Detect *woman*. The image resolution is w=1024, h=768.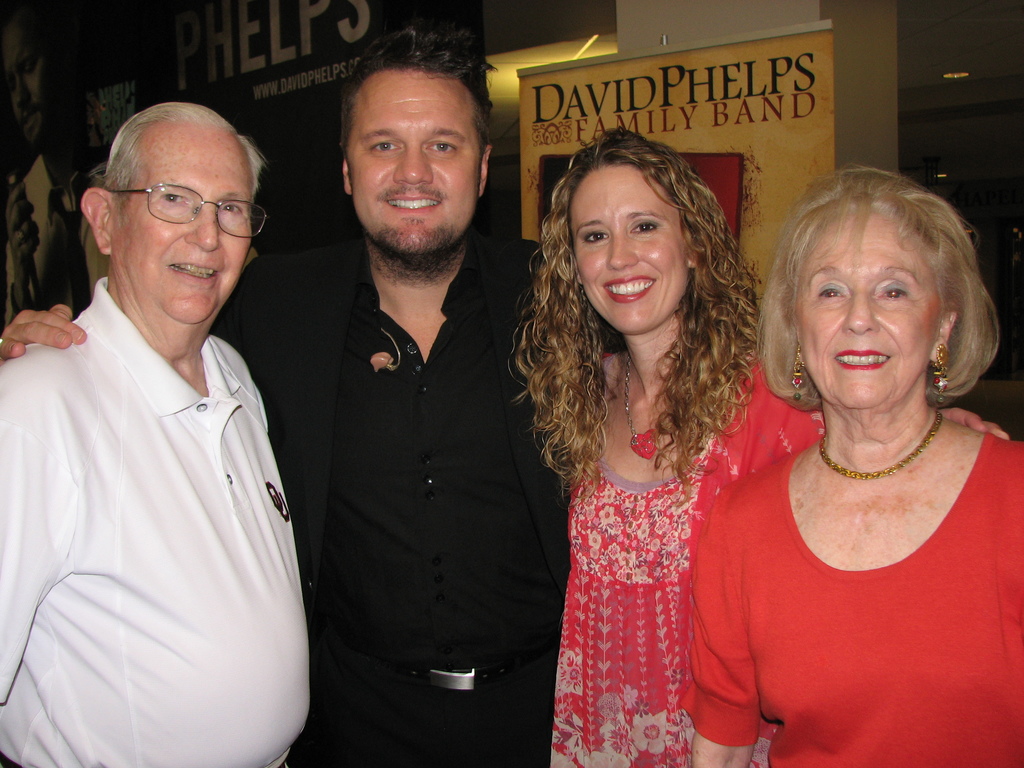
box=[505, 134, 1006, 767].
